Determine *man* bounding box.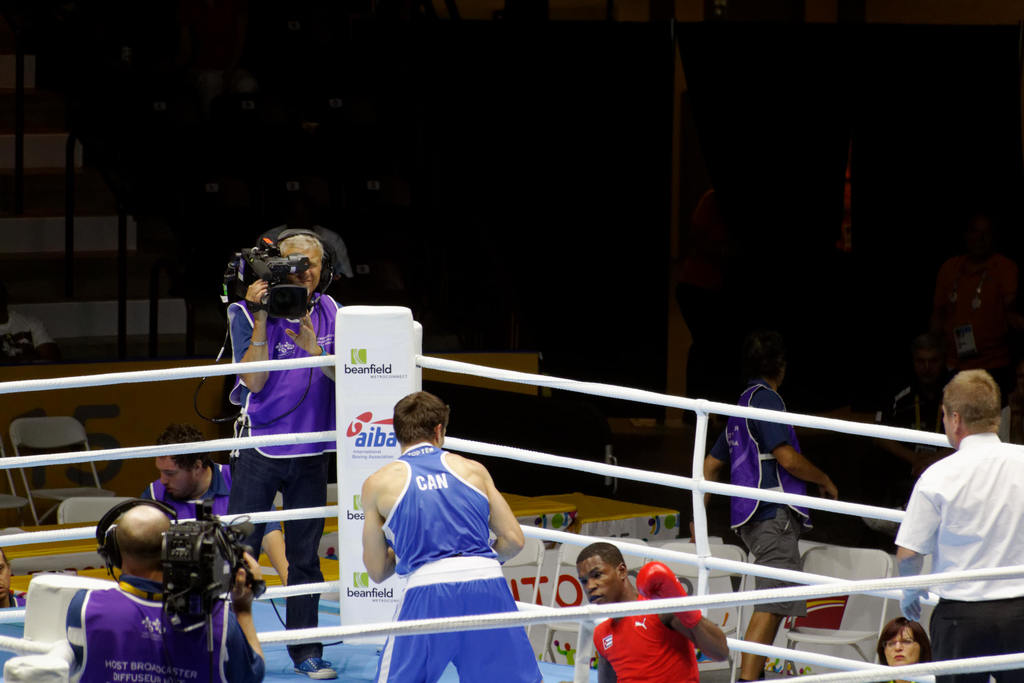
Determined: (x1=0, y1=545, x2=29, y2=609).
